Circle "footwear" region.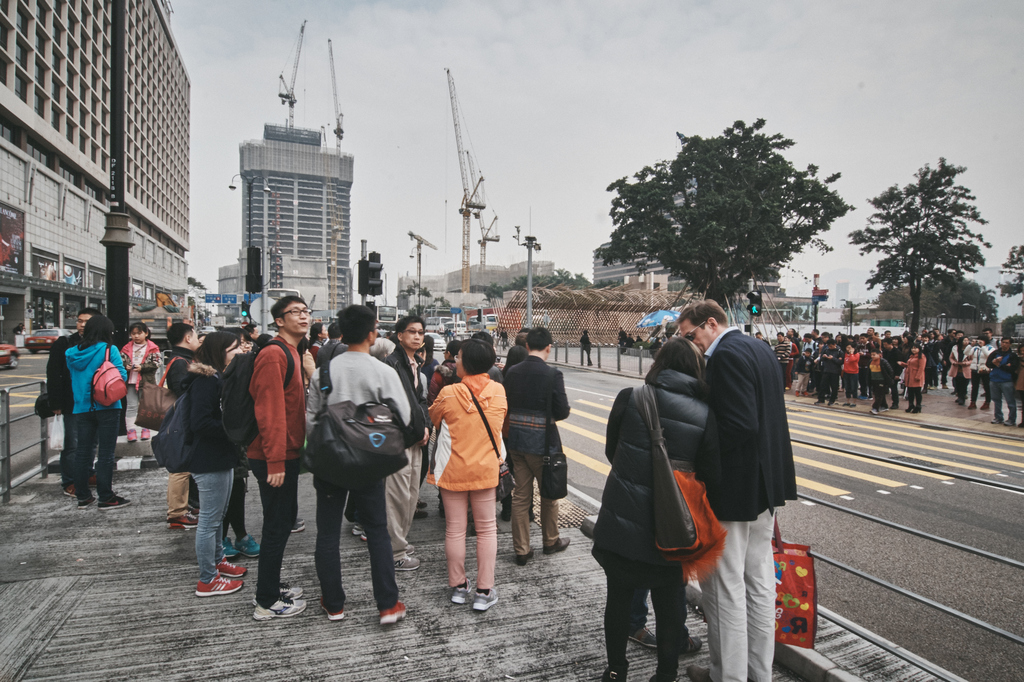
Region: Rect(195, 556, 247, 598).
